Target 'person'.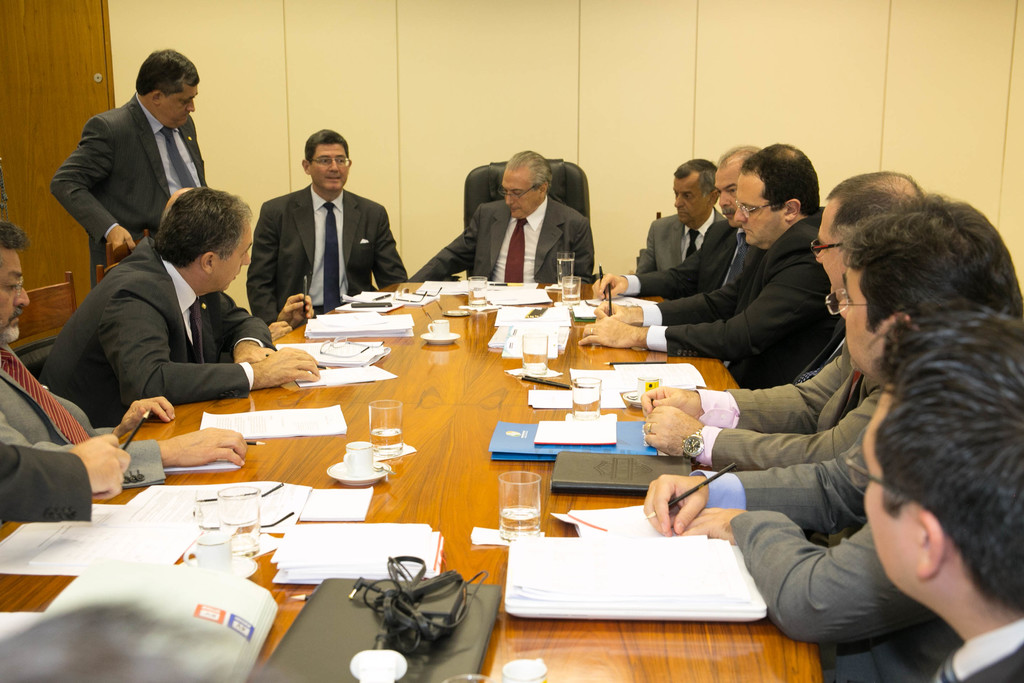
Target region: box=[156, 185, 316, 344].
